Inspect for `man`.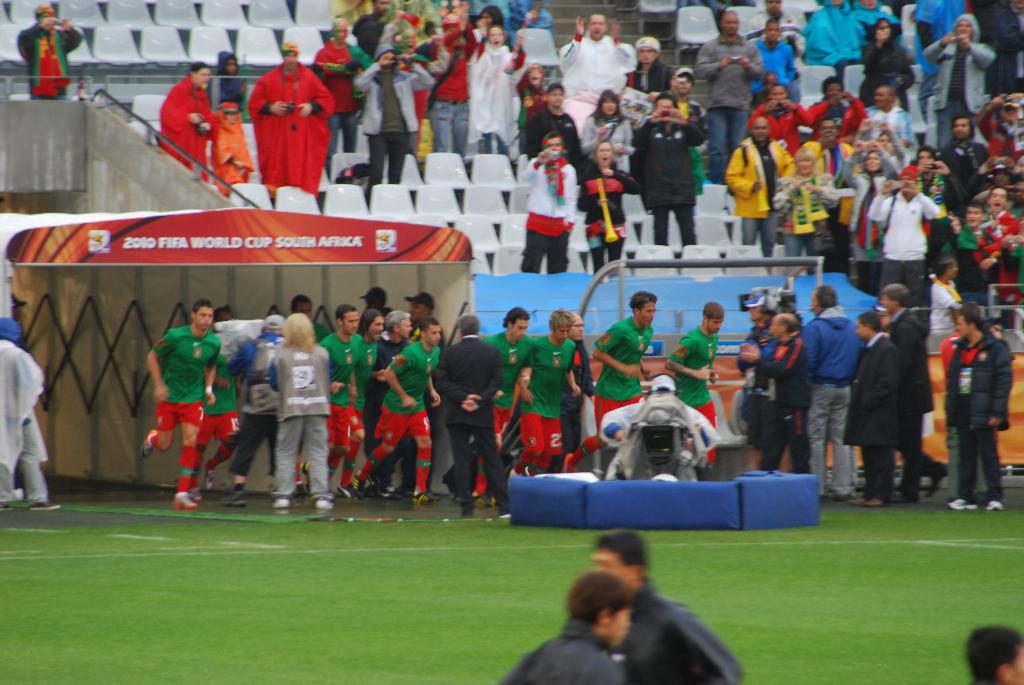
Inspection: box(522, 82, 586, 172).
